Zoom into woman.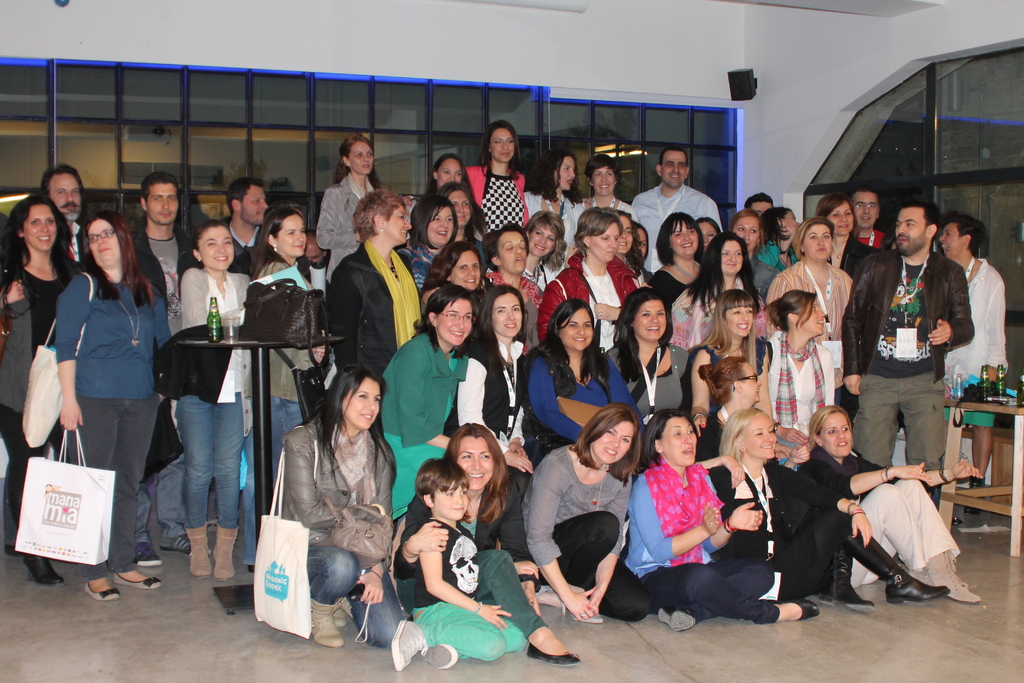
Zoom target: x1=879, y1=230, x2=906, y2=434.
